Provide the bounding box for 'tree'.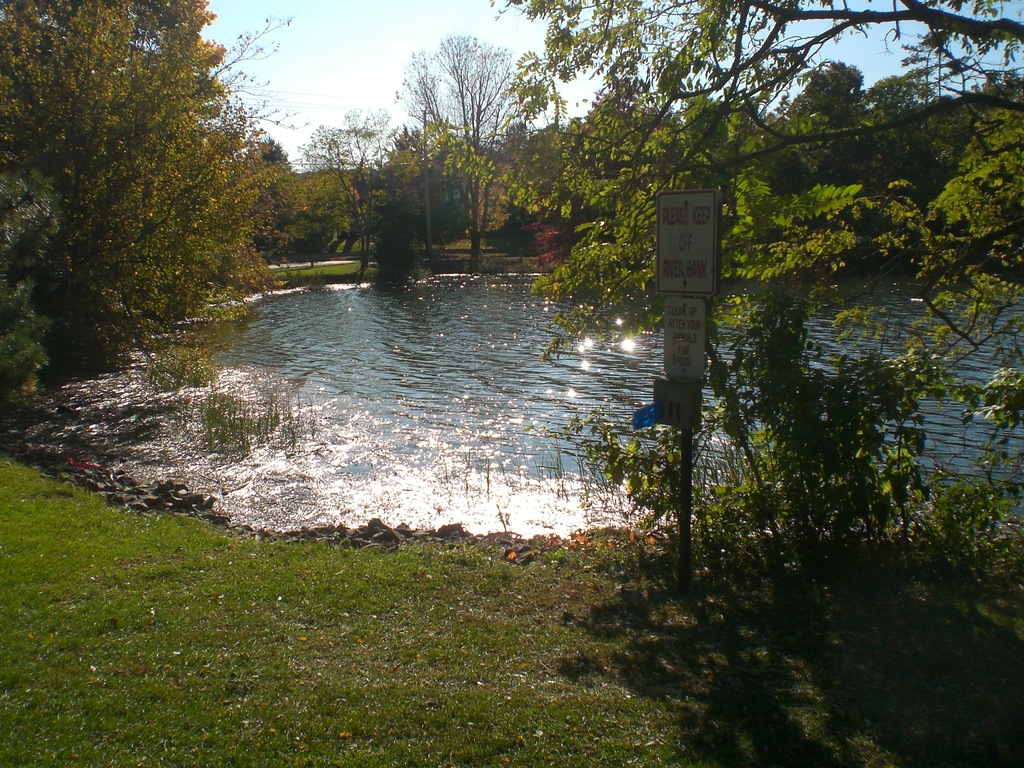
detection(505, 0, 1023, 549).
